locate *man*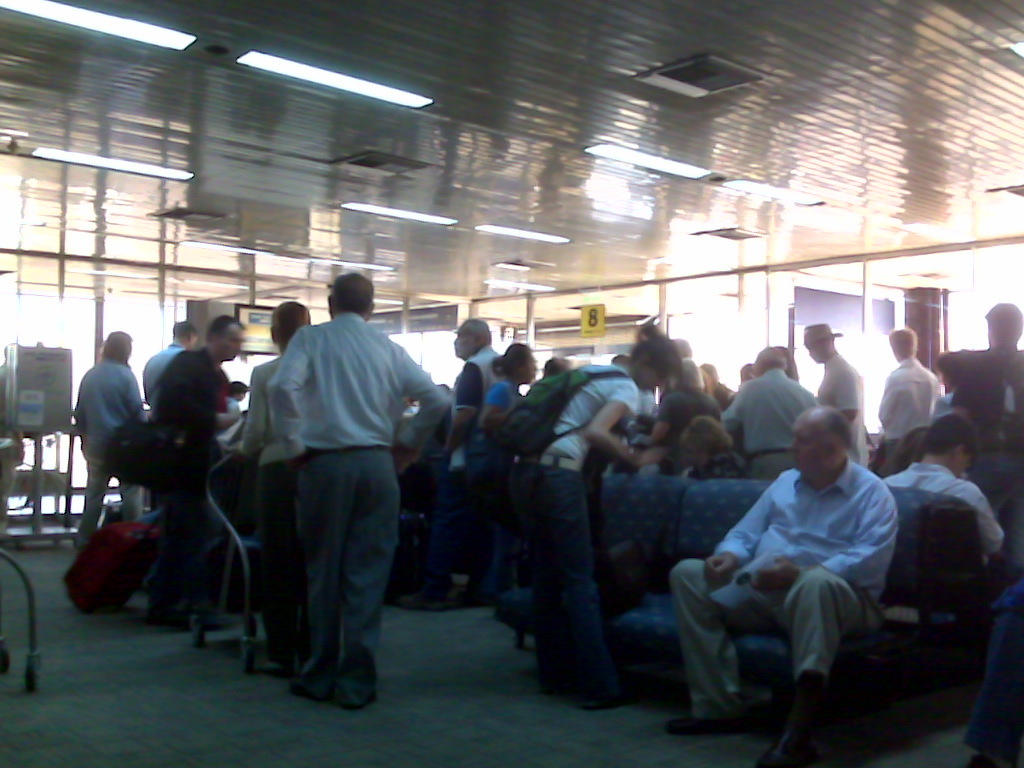
(x1=683, y1=398, x2=918, y2=734)
